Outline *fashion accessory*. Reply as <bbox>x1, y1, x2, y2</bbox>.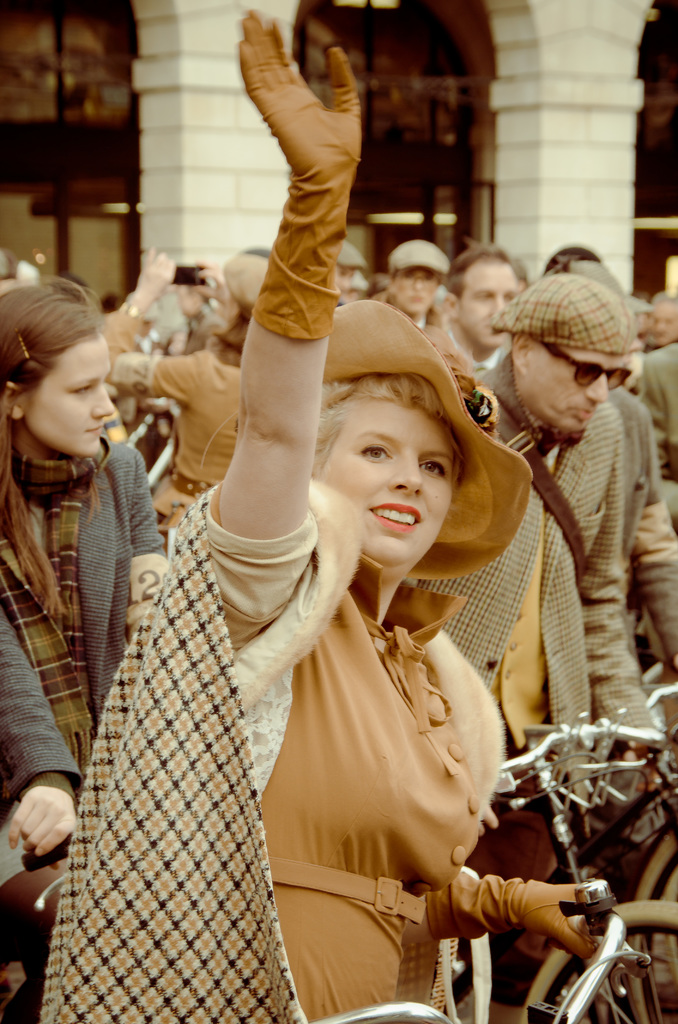
<bbox>222, 252, 265, 305</bbox>.
